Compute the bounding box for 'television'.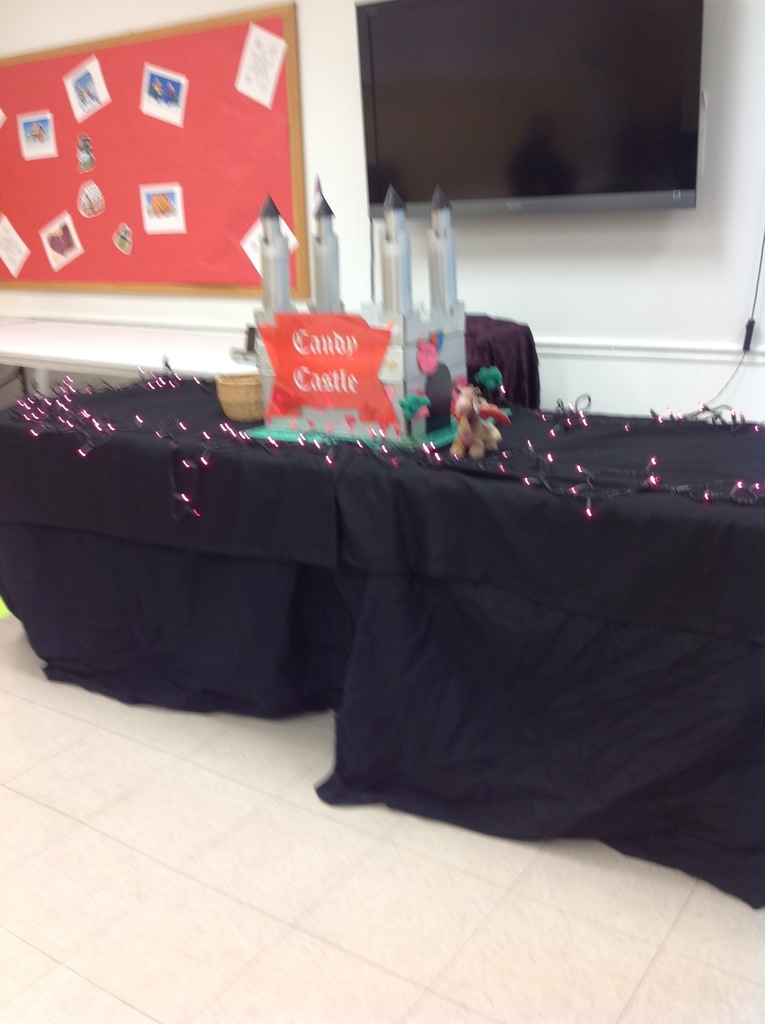
<bbox>356, 1, 702, 230</bbox>.
